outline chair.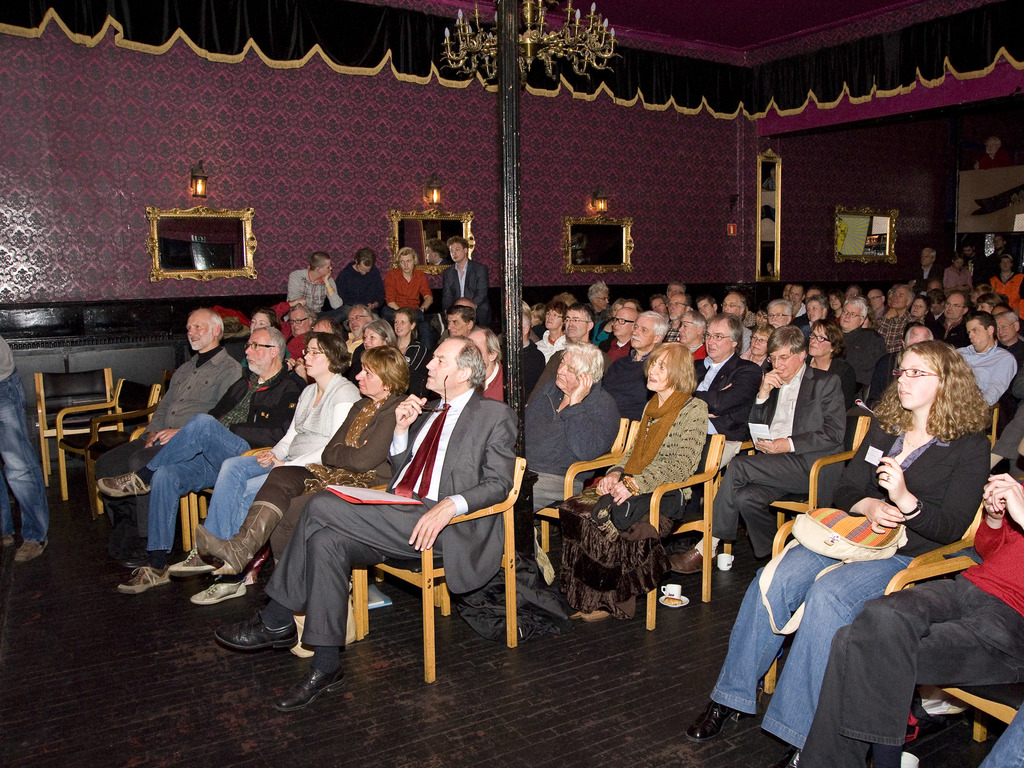
Outline: box(198, 474, 219, 561).
